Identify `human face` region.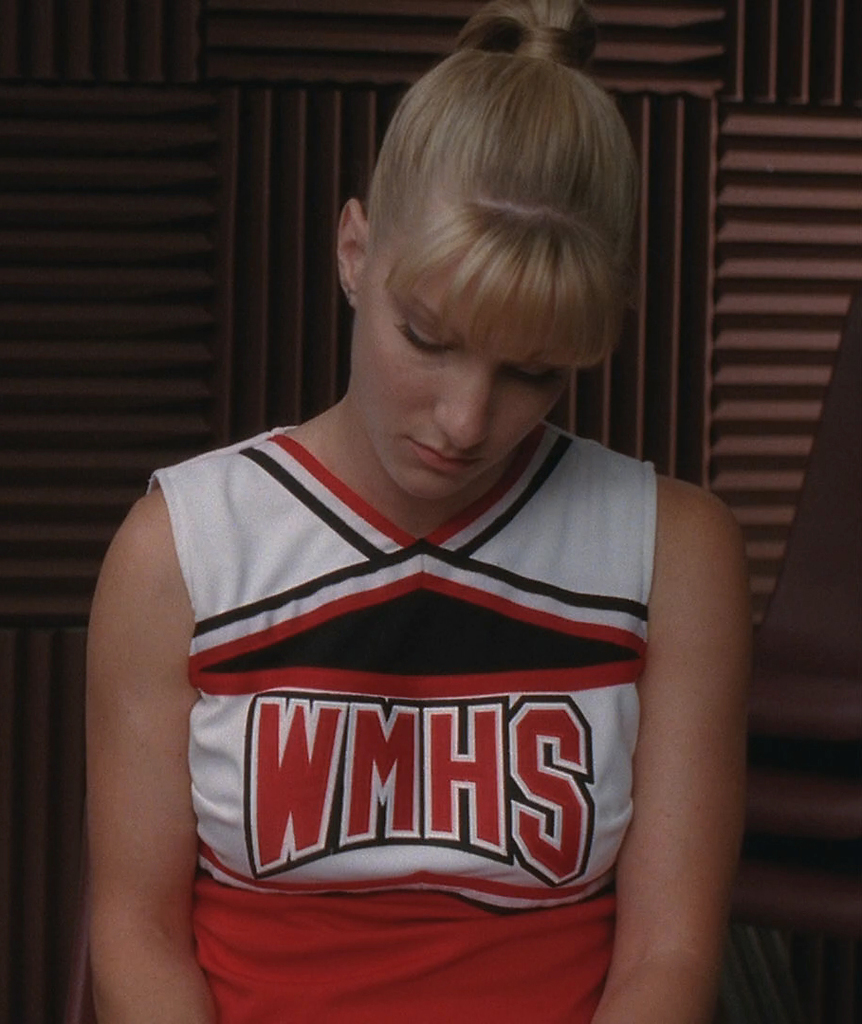
Region: detection(349, 241, 581, 502).
